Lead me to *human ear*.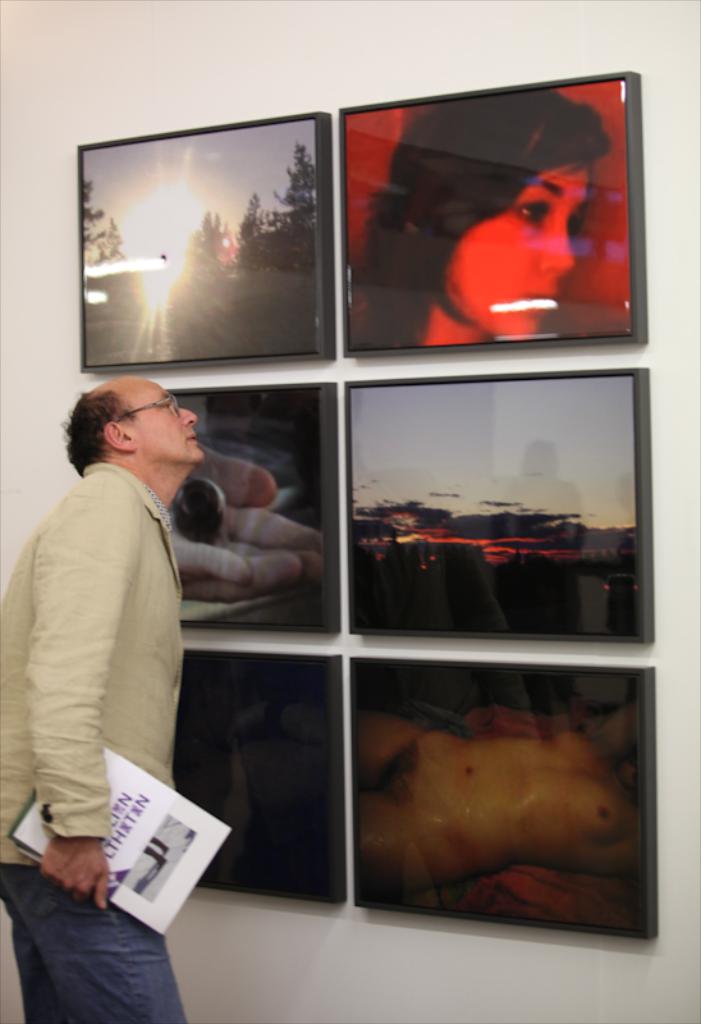
Lead to locate(102, 417, 137, 451).
